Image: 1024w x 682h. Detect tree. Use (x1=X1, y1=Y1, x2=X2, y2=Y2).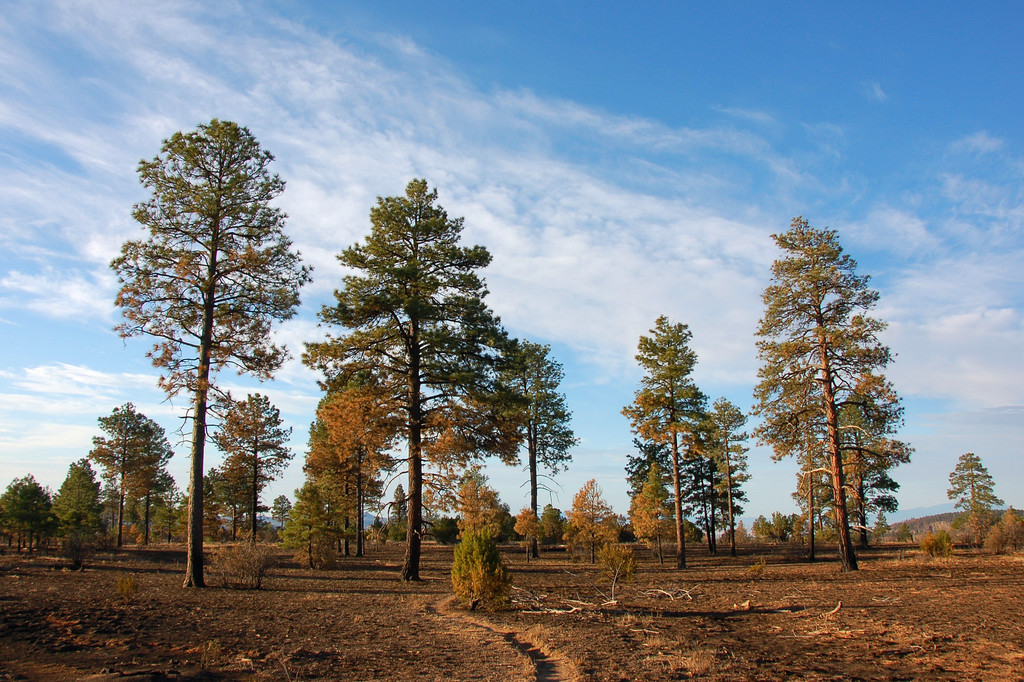
(x1=84, y1=395, x2=170, y2=548).
